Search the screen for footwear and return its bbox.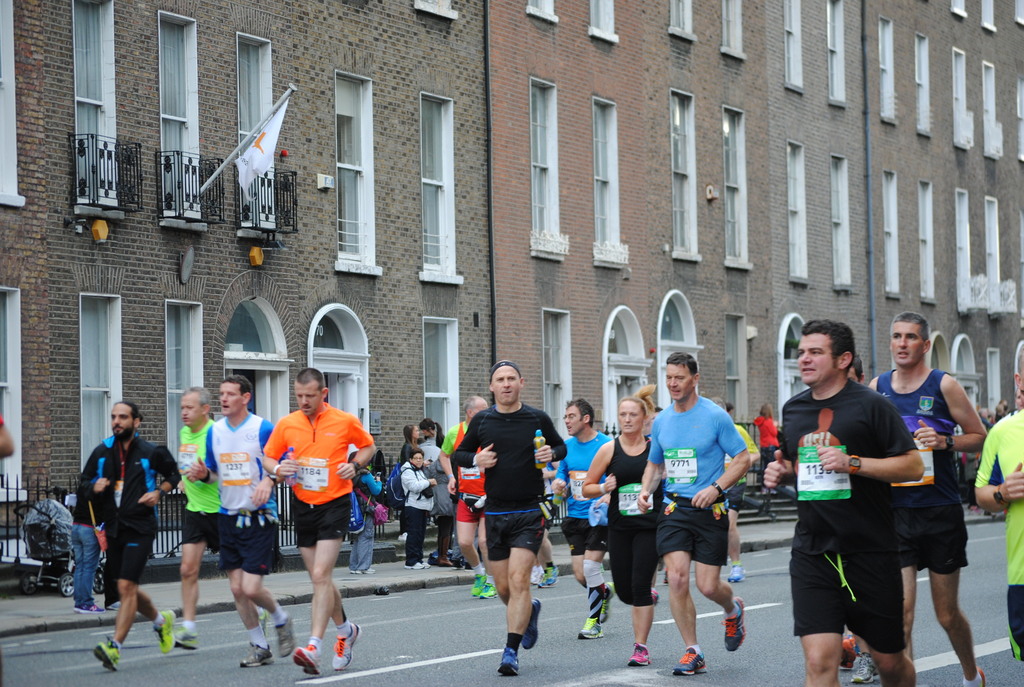
Found: bbox=[837, 632, 858, 668].
